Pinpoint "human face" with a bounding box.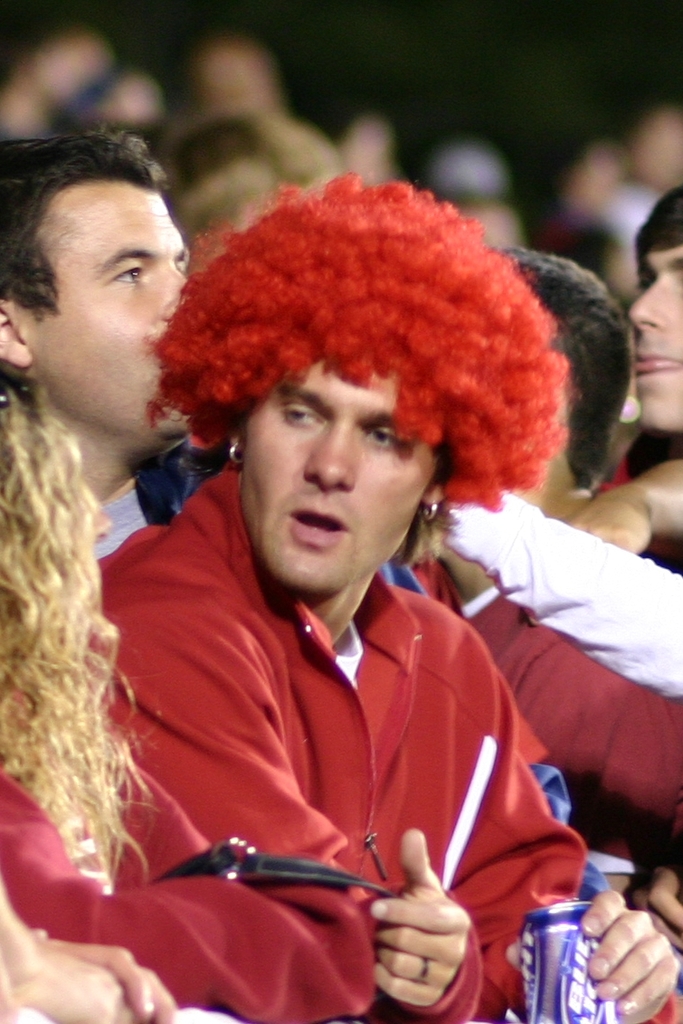
crop(240, 371, 449, 599).
